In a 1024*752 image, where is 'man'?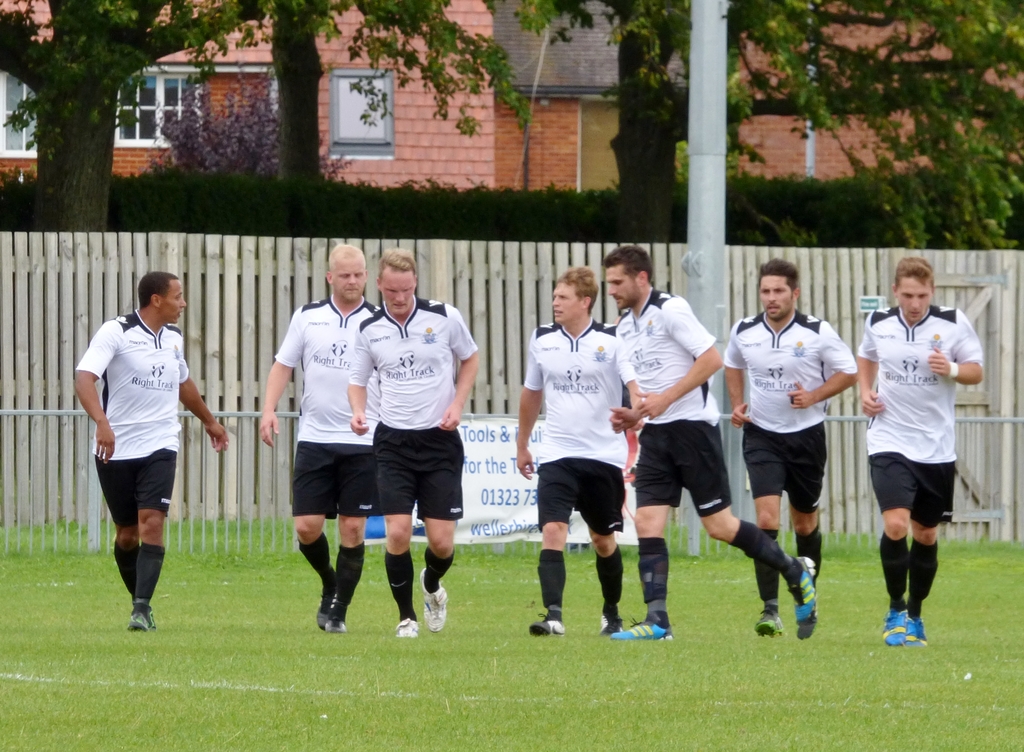
x1=264 y1=241 x2=388 y2=634.
